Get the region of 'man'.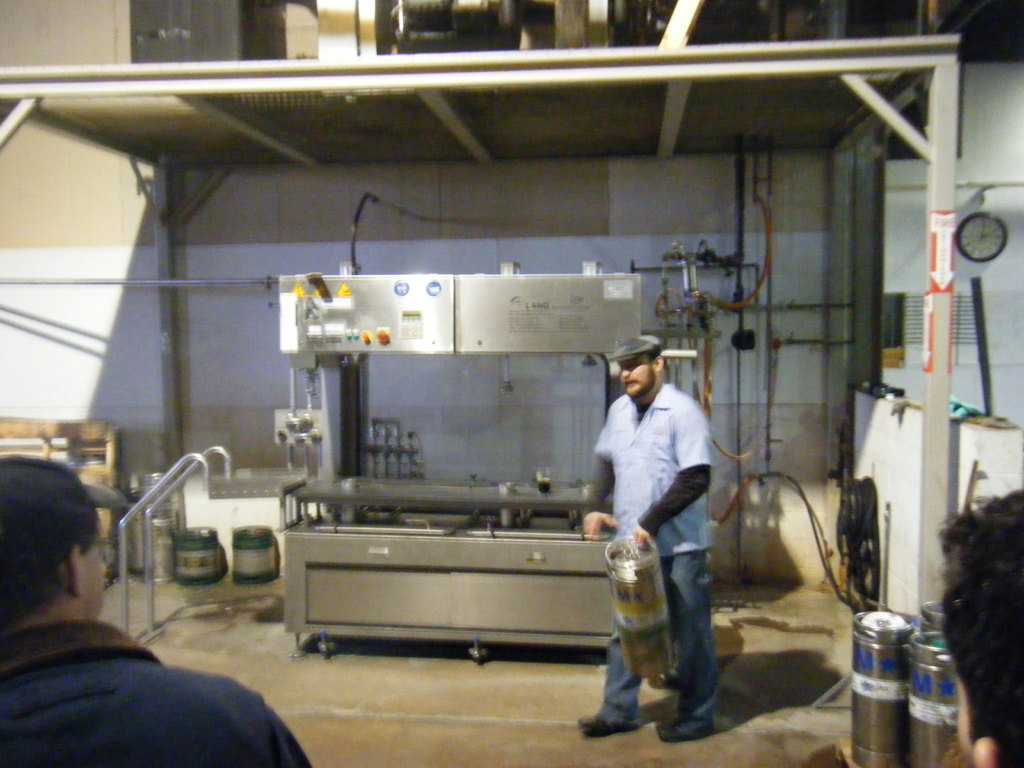
left=570, top=332, right=723, bottom=742.
